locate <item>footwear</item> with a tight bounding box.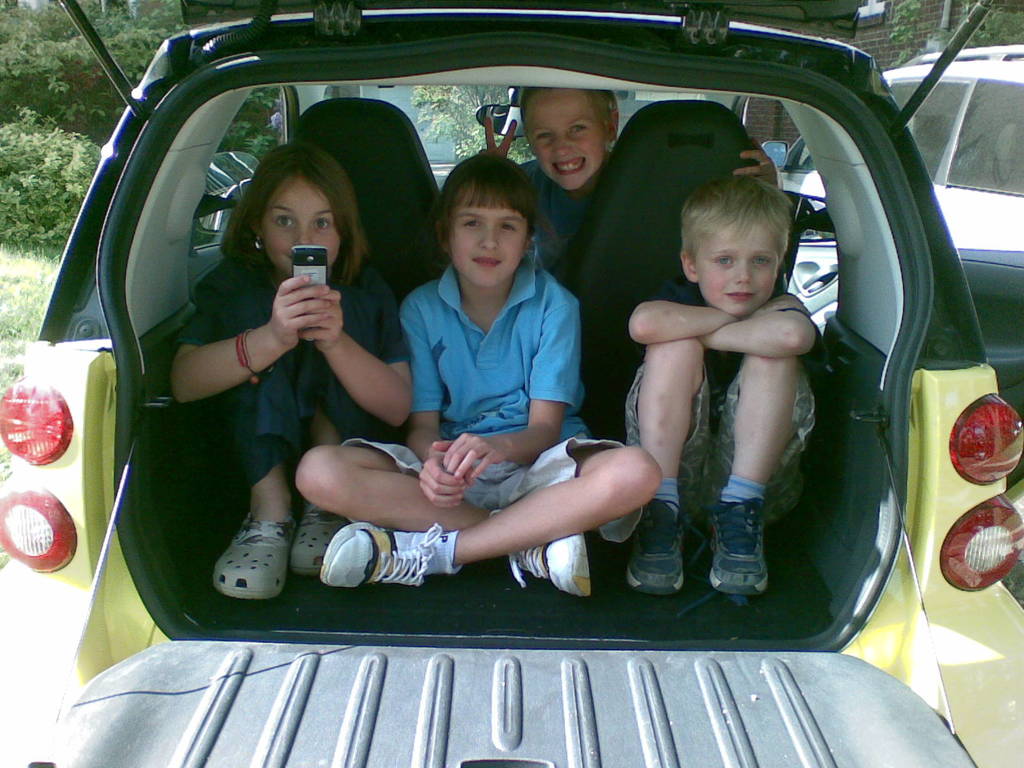
locate(486, 510, 592, 598).
